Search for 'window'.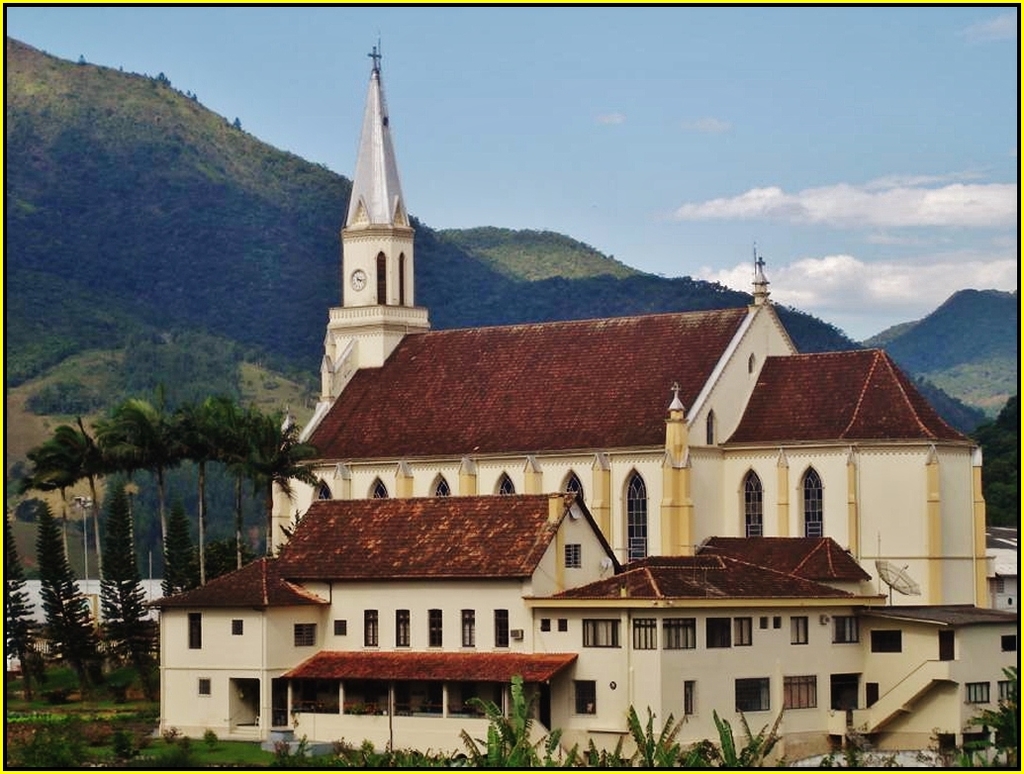
Found at (left=379, top=252, right=390, bottom=302).
